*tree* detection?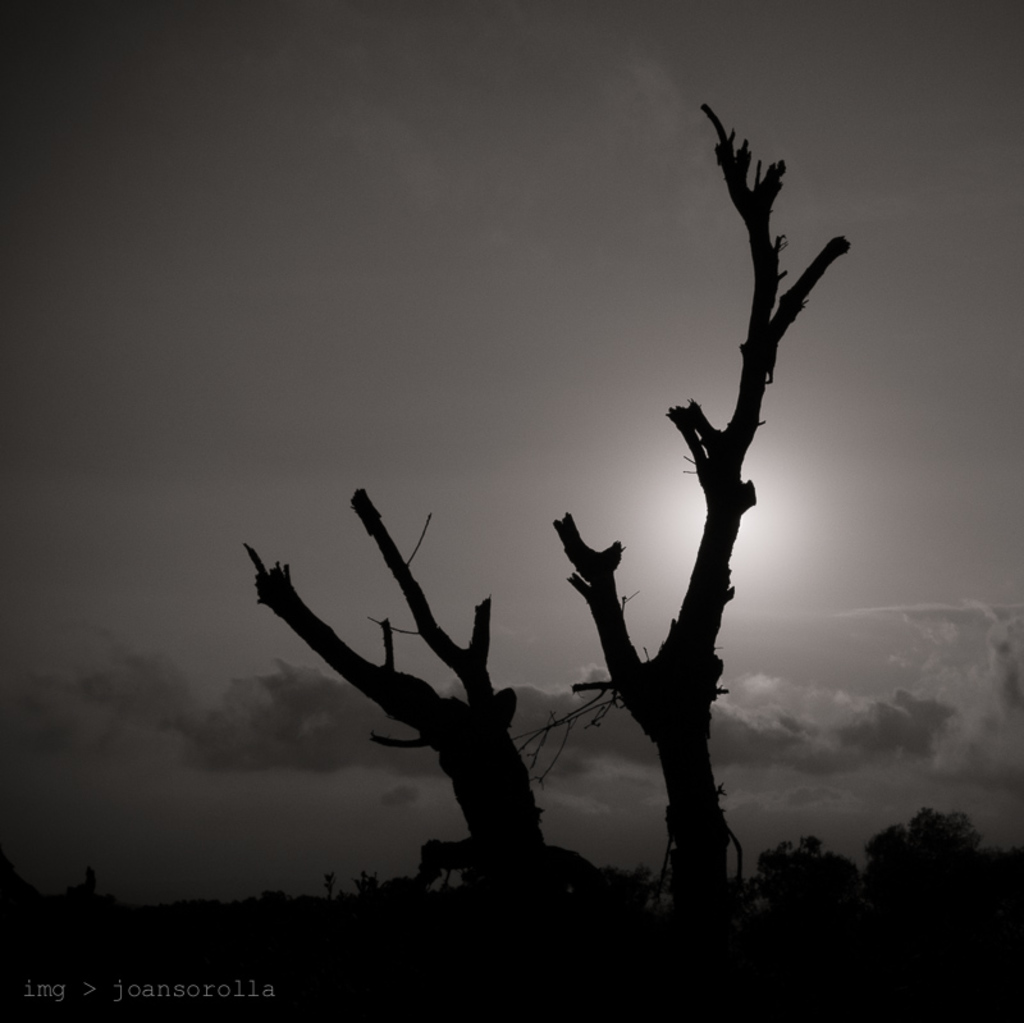
[x1=324, y1=872, x2=351, y2=919]
